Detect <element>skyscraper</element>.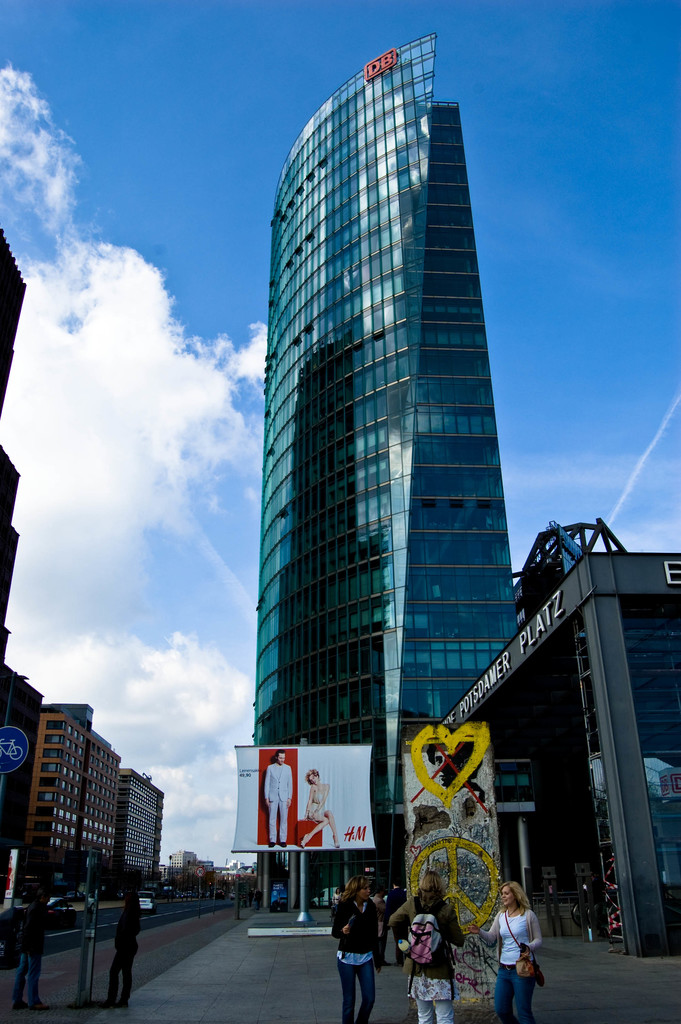
Detected at [left=19, top=696, right=127, bottom=915].
